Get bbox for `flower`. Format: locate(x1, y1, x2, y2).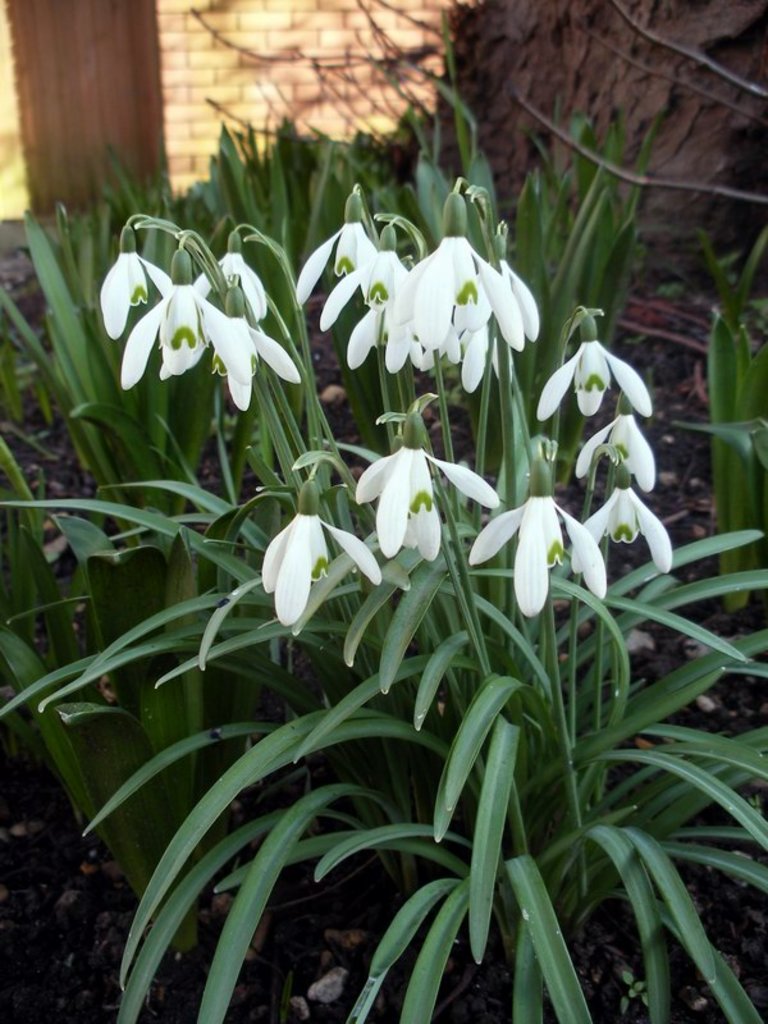
locate(189, 242, 269, 325).
